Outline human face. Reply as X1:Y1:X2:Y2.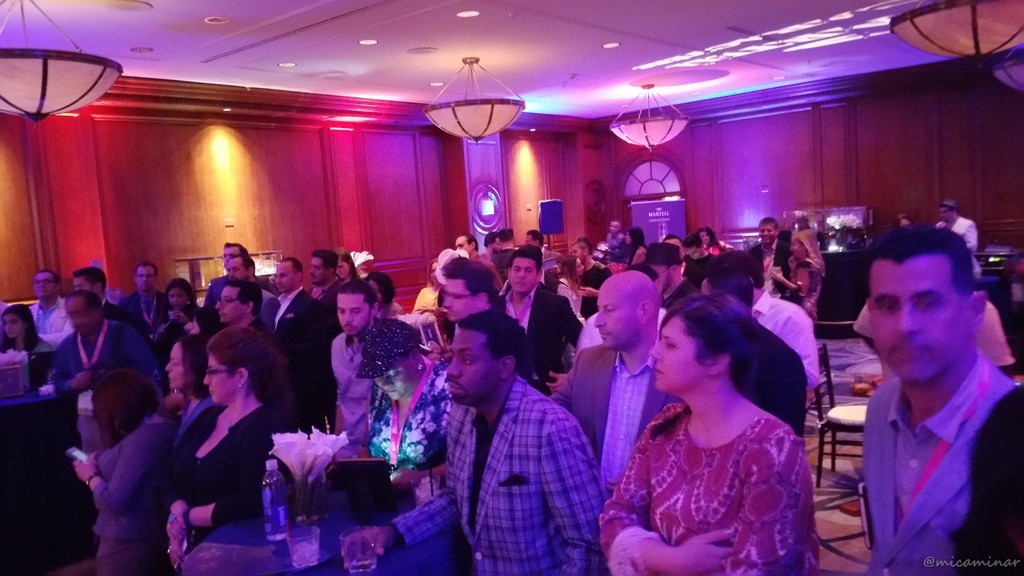
575:255:586:276.
